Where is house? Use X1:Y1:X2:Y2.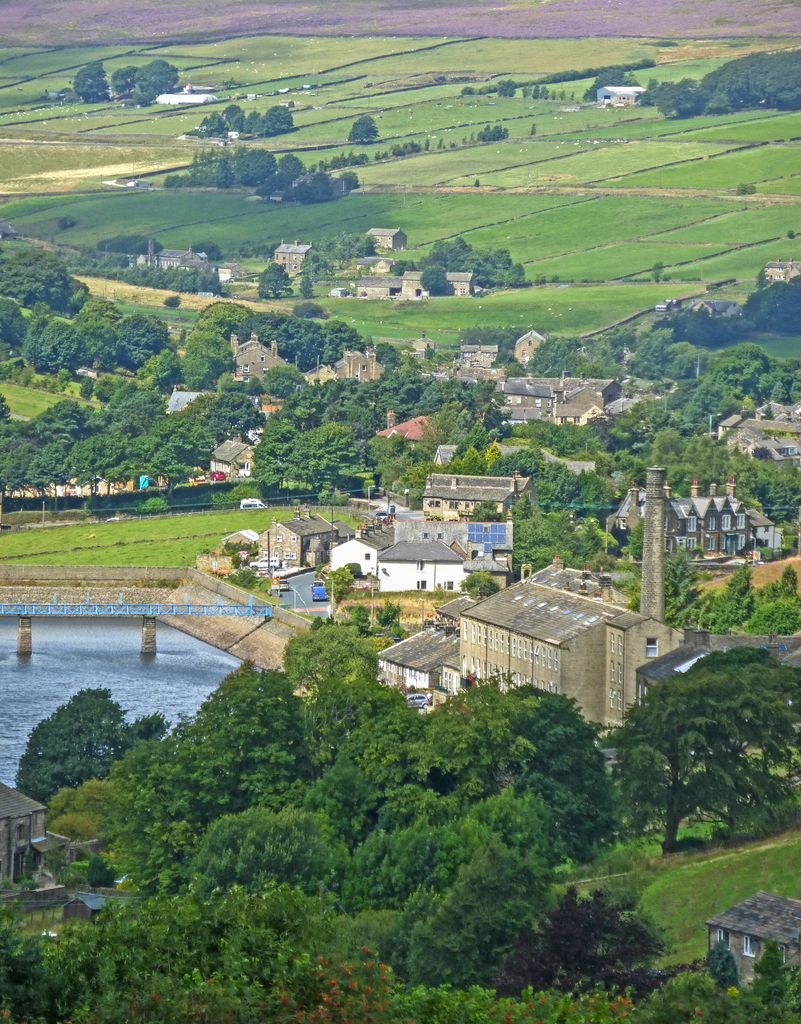
382:593:492:717.
